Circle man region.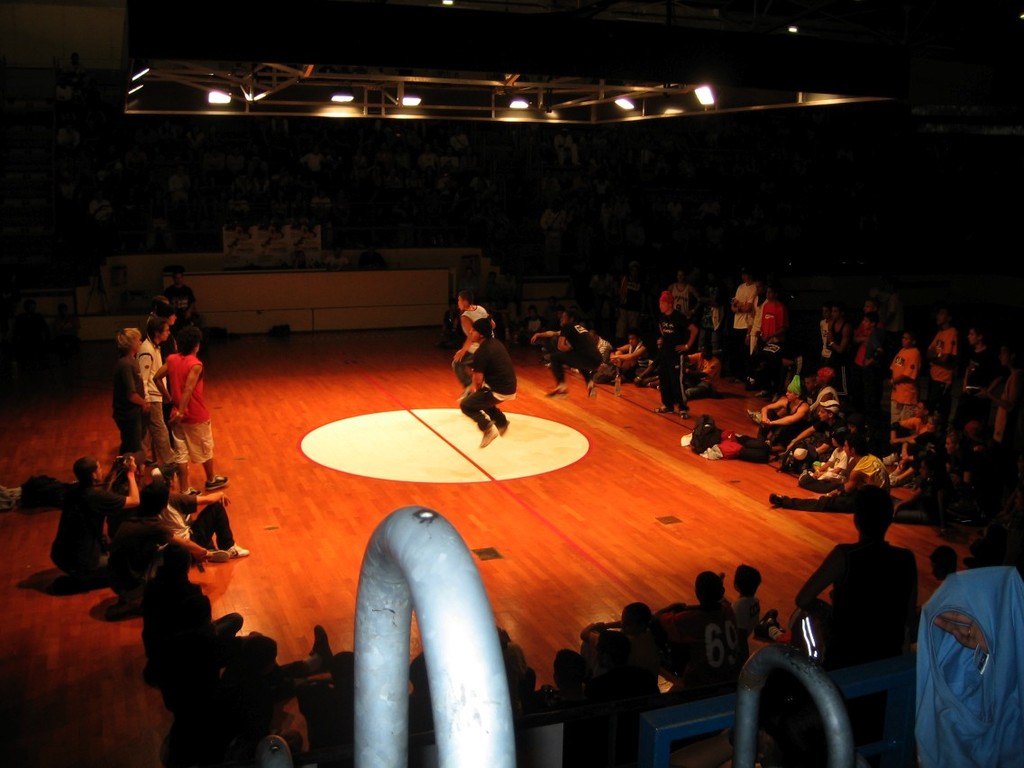
Region: {"x1": 527, "y1": 306, "x2": 579, "y2": 375}.
